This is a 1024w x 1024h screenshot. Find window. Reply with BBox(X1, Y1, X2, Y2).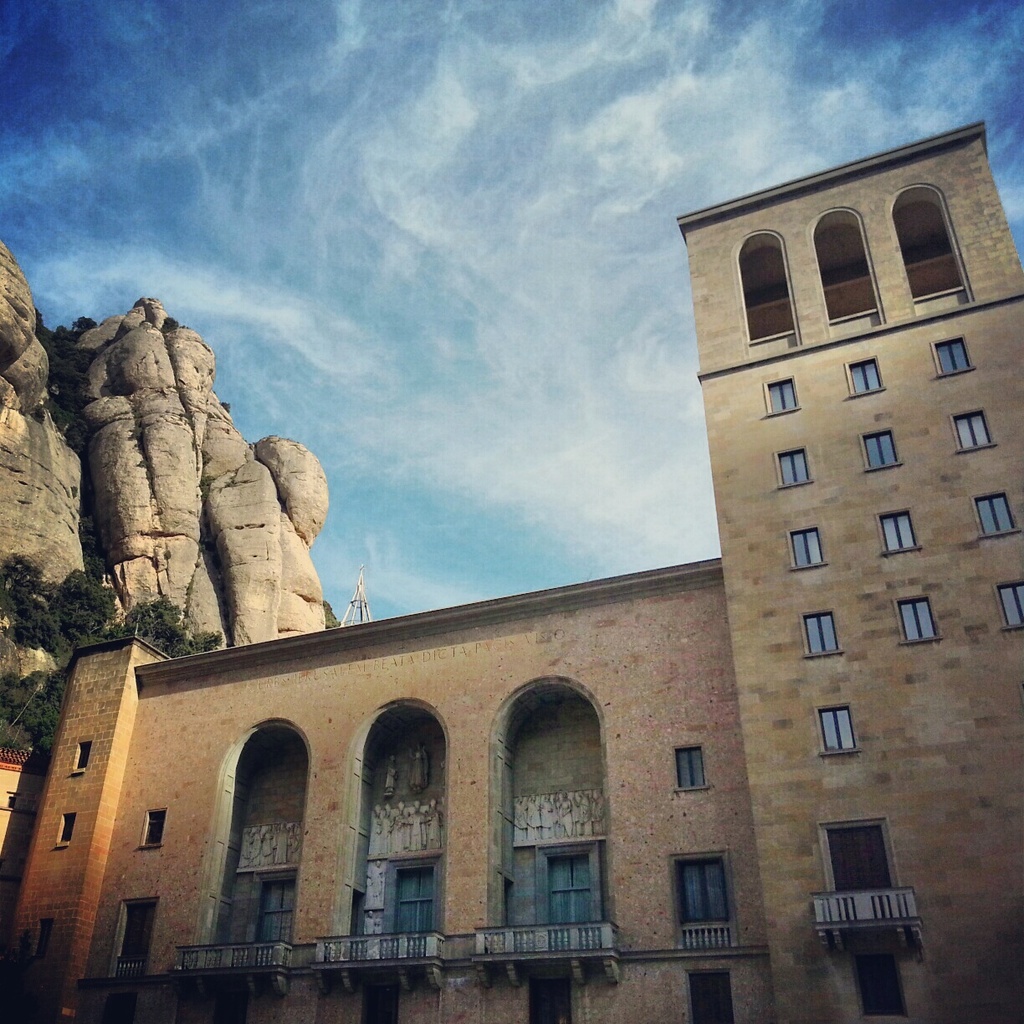
BBox(899, 594, 937, 637).
